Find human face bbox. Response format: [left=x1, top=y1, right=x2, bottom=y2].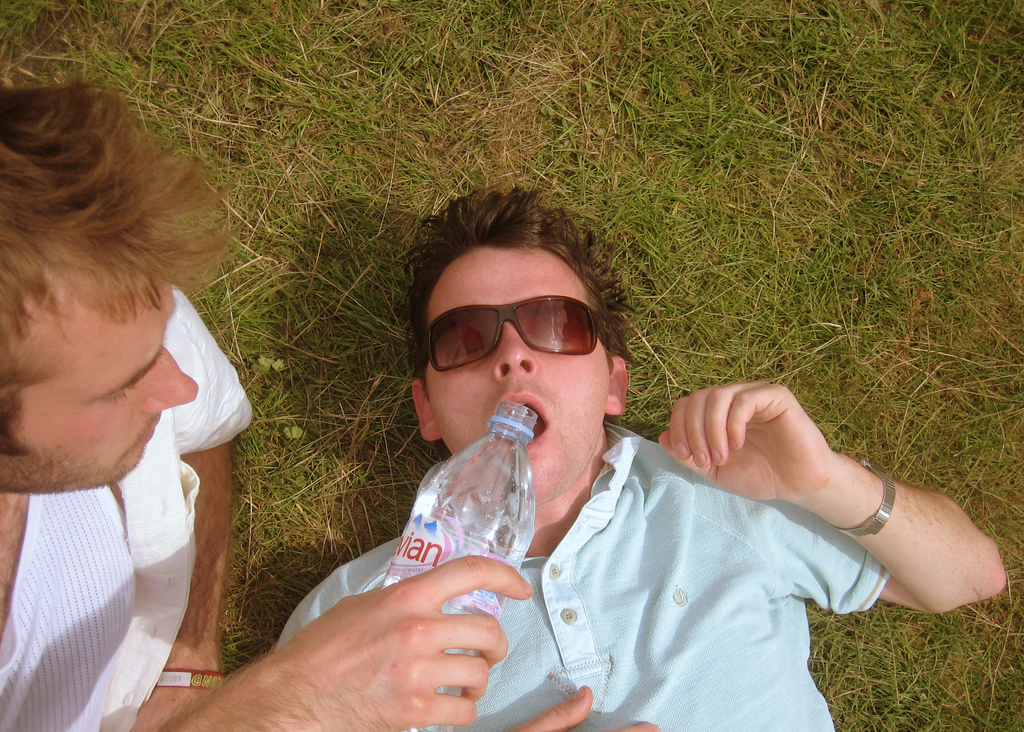
[left=0, top=228, right=202, bottom=486].
